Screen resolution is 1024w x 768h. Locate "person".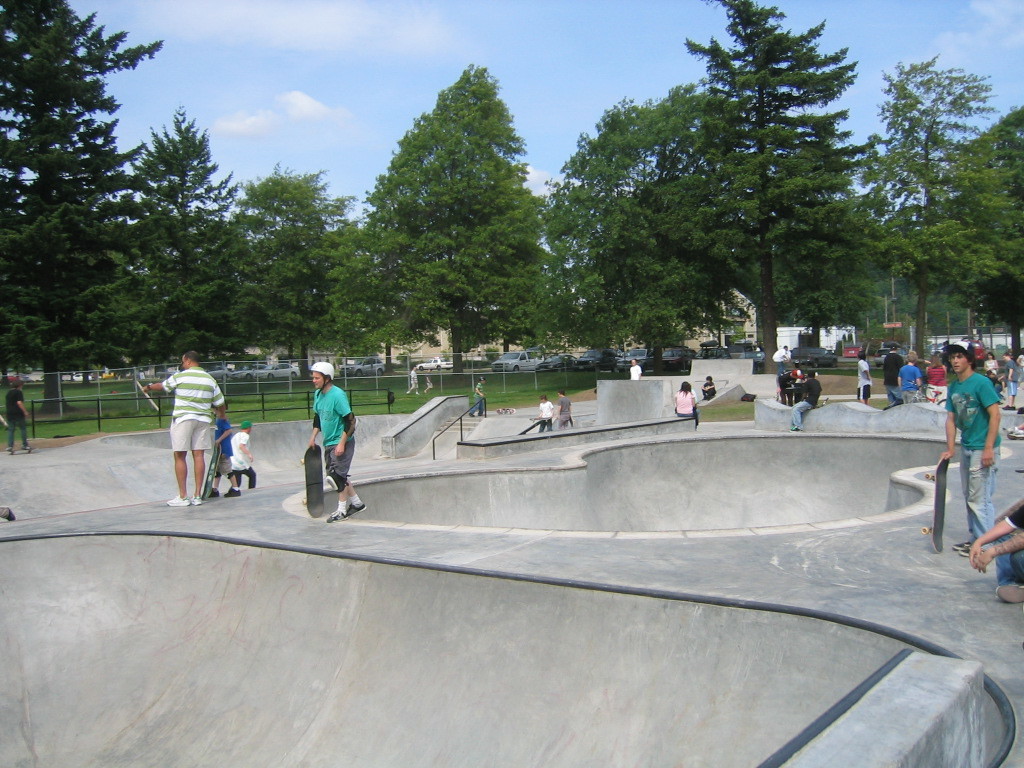
pyautogui.locateOnScreen(471, 374, 485, 417).
